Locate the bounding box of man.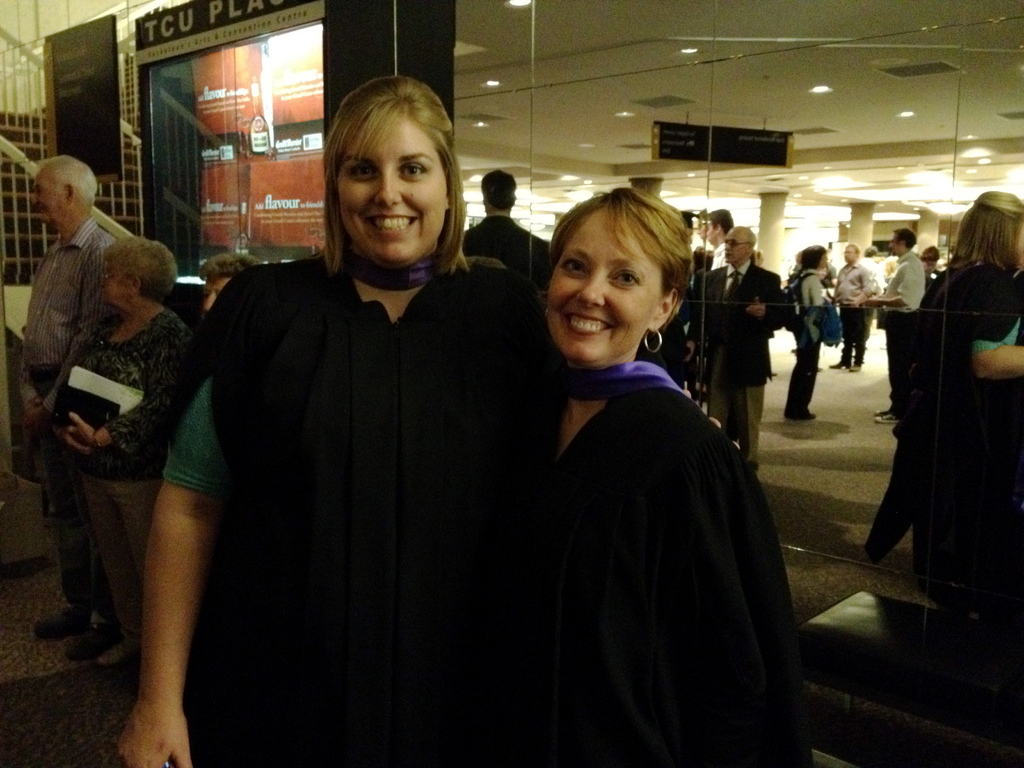
Bounding box: 461:169:555:288.
